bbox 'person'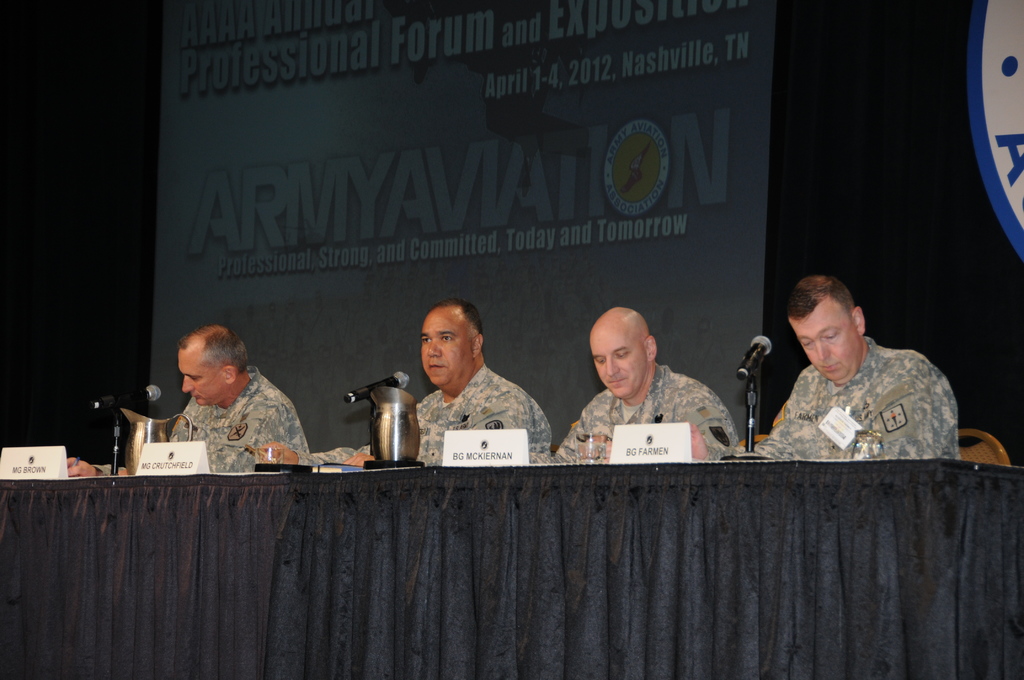
box=[270, 296, 548, 467]
